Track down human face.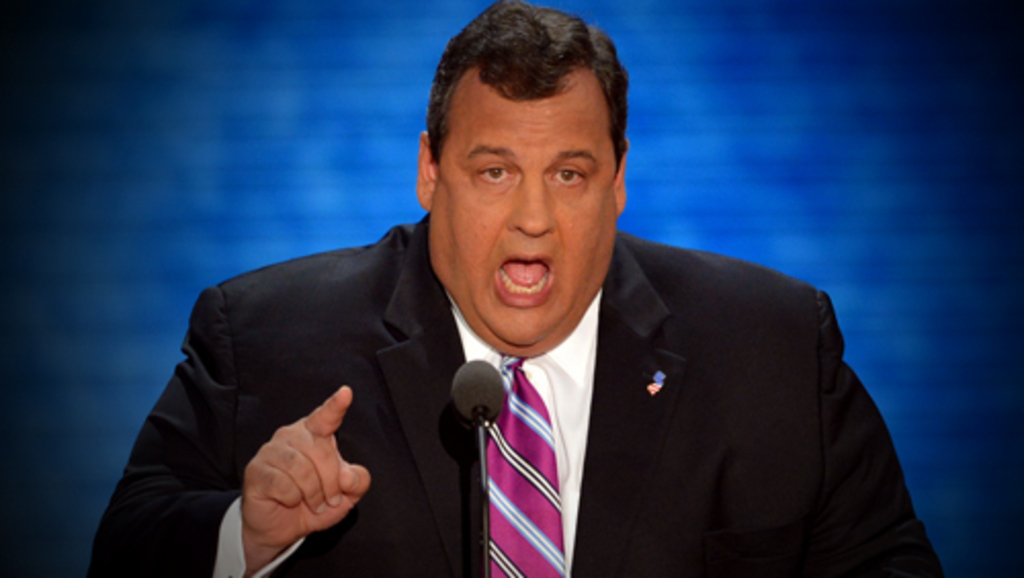
Tracked to region(430, 117, 612, 336).
